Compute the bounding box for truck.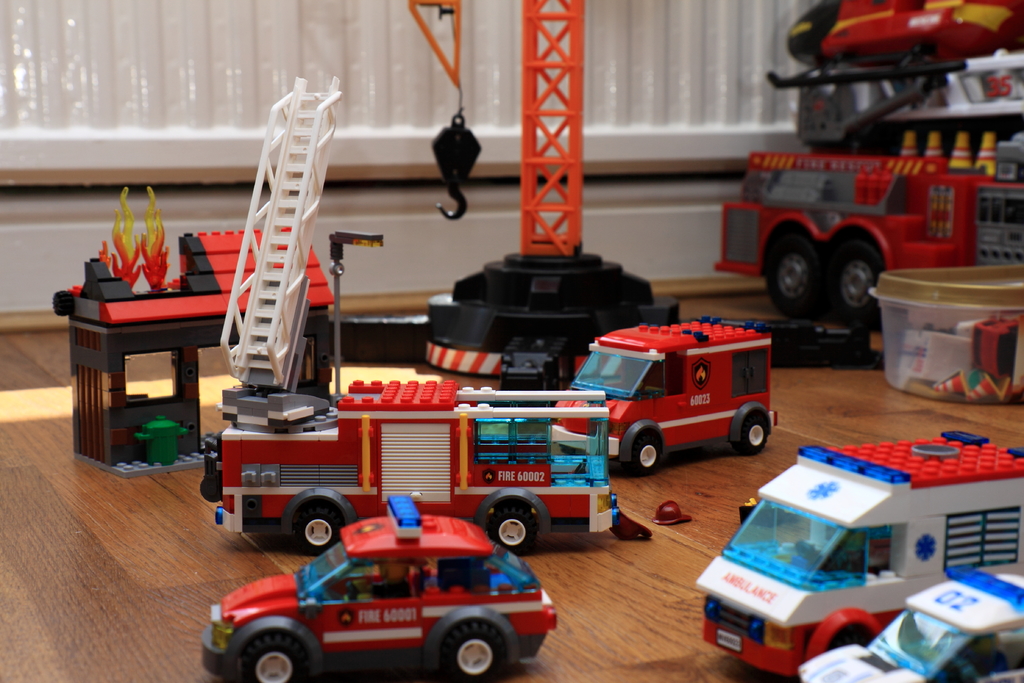
x1=716, y1=0, x2=1023, y2=331.
